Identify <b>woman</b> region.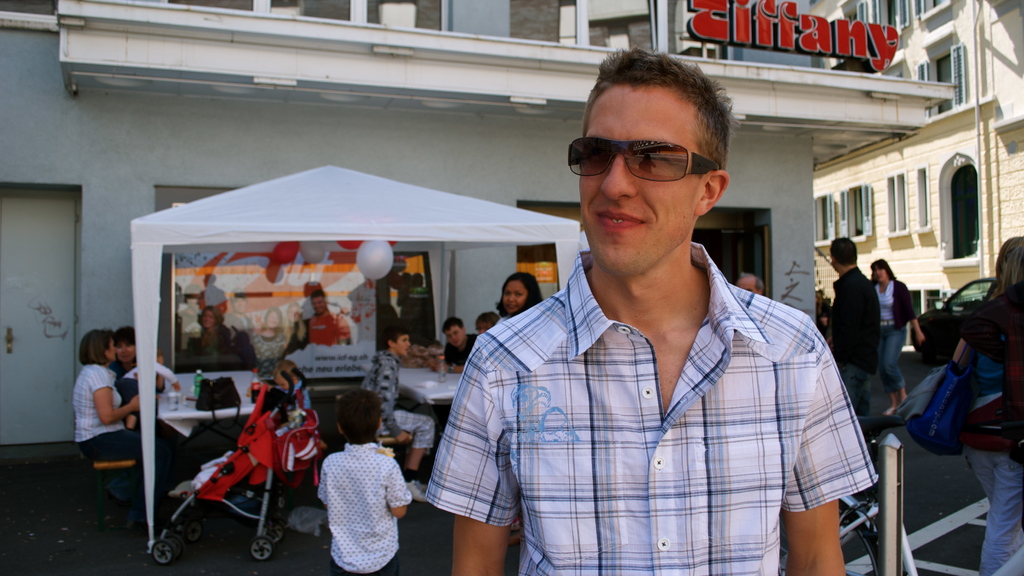
Region: [954, 240, 1023, 575].
